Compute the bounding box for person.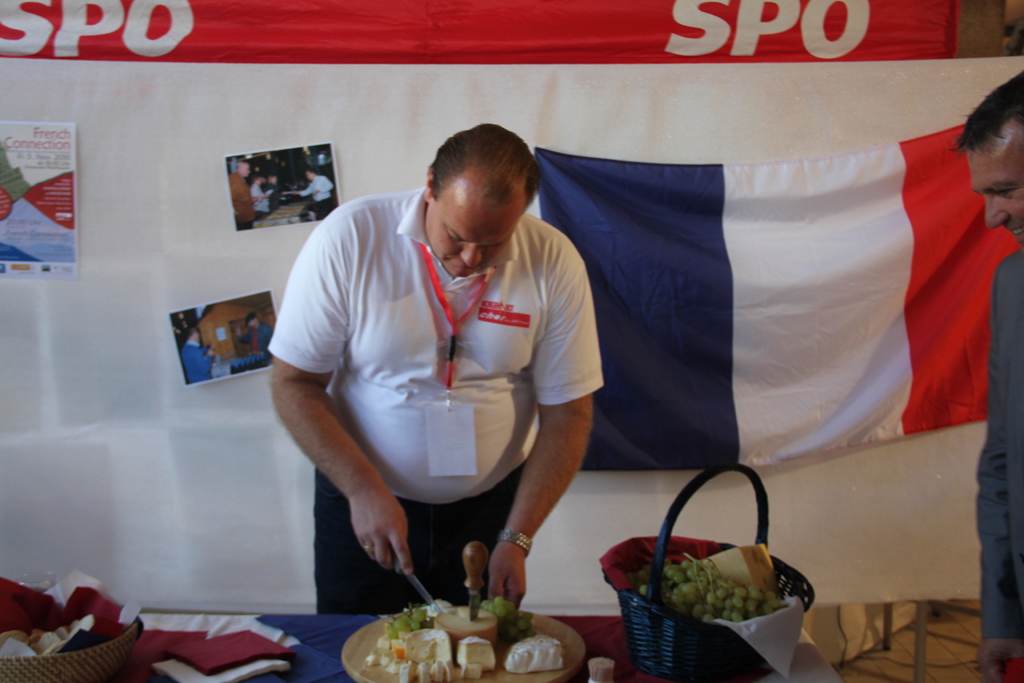
x1=269 y1=170 x2=291 y2=201.
